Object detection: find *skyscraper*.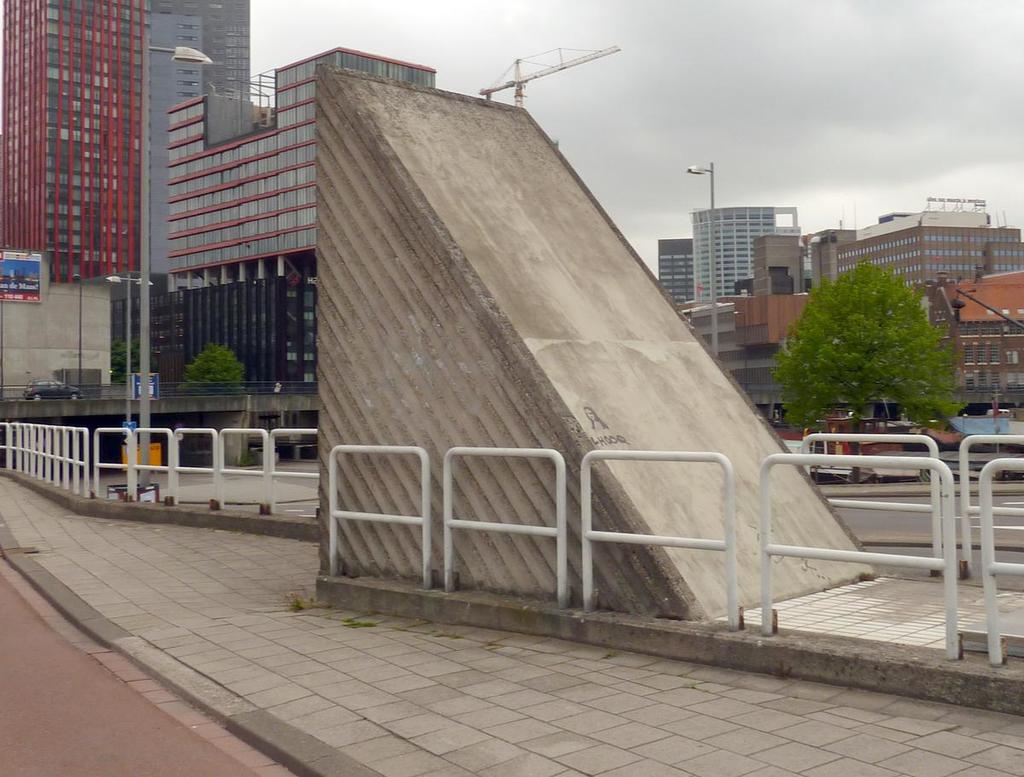
select_region(652, 234, 695, 301).
